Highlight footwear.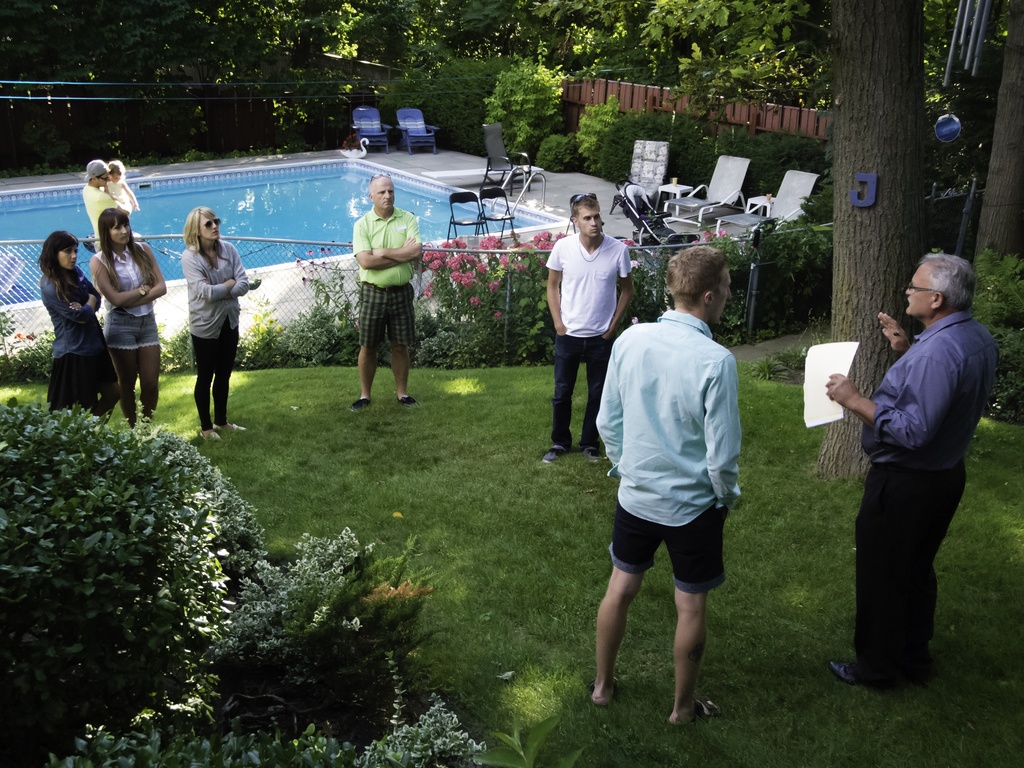
Highlighted region: left=579, top=444, right=604, bottom=464.
